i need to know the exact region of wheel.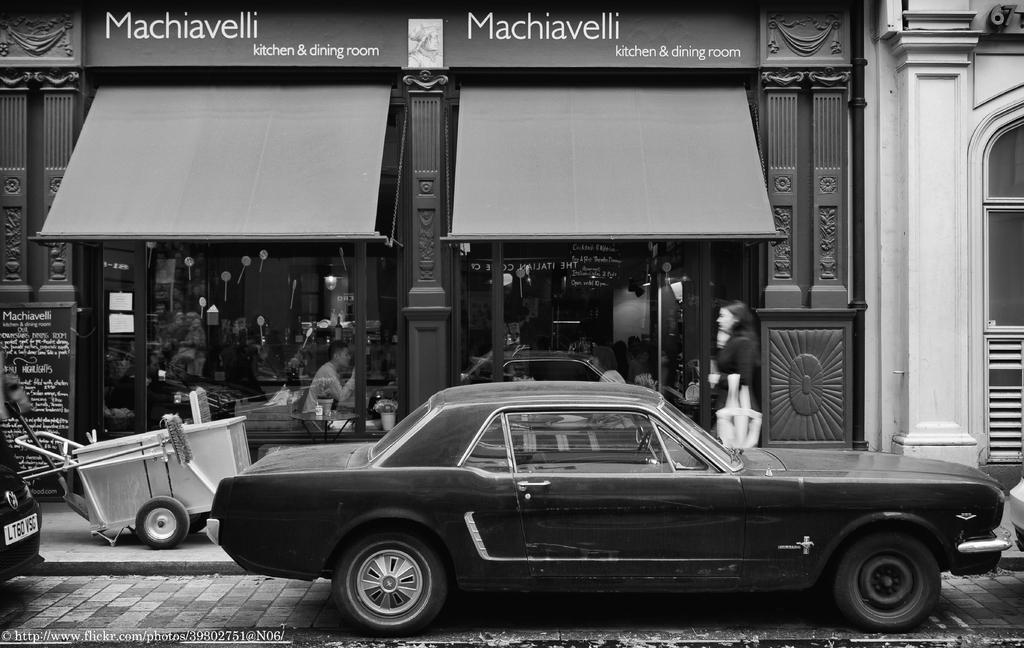
Region: pyautogui.locateOnScreen(133, 498, 197, 550).
